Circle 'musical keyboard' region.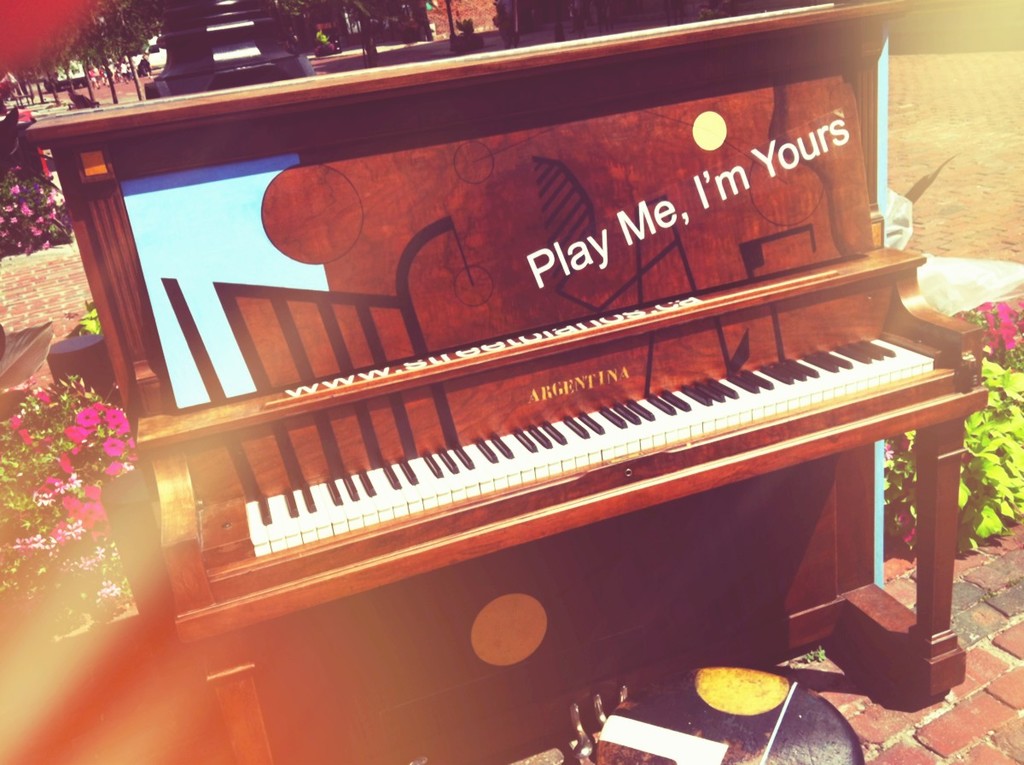
Region: rect(211, 302, 806, 612).
